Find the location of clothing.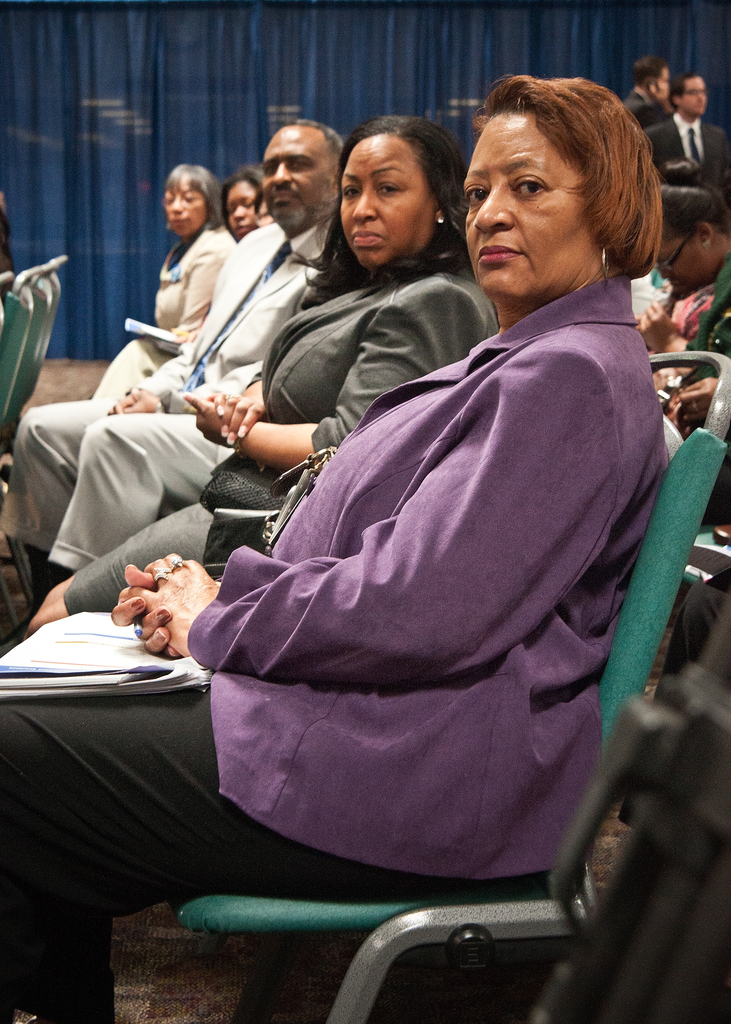
Location: left=678, top=258, right=730, bottom=363.
